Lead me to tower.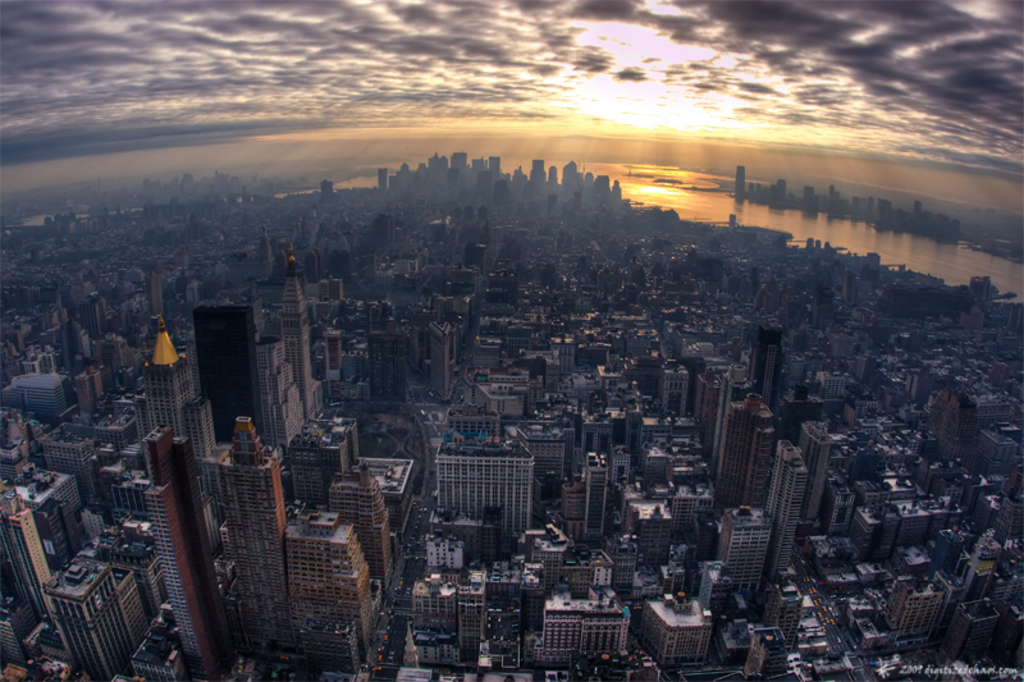
Lead to rect(942, 599, 997, 667).
